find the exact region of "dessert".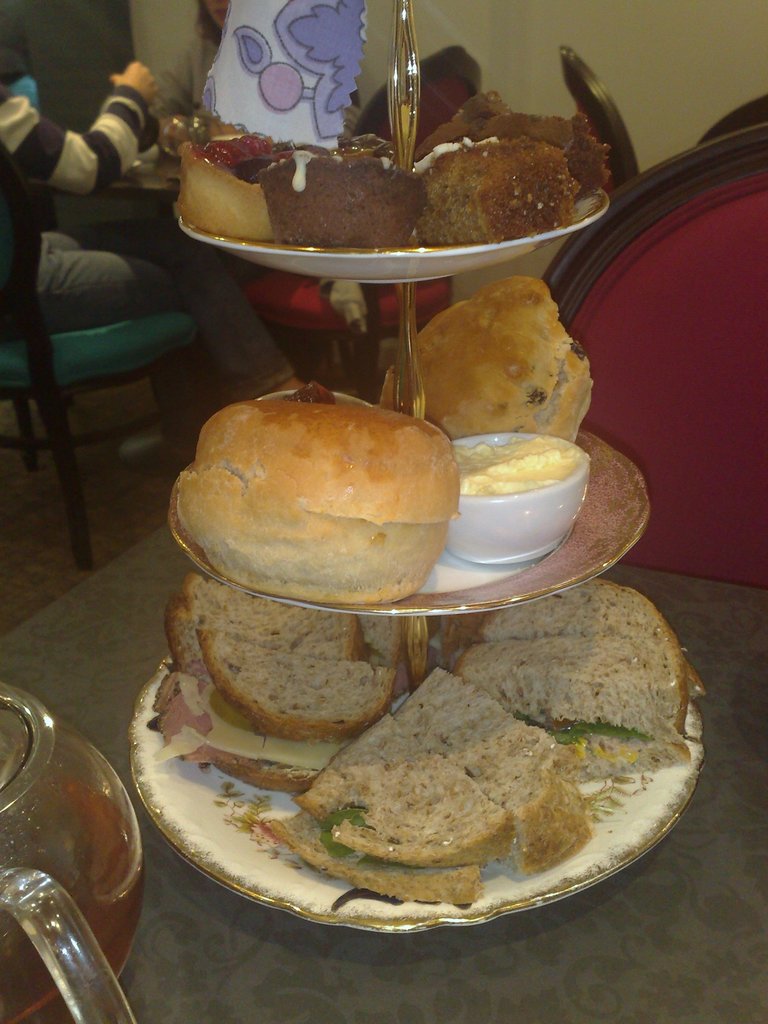
Exact region: bbox(337, 673, 563, 858).
